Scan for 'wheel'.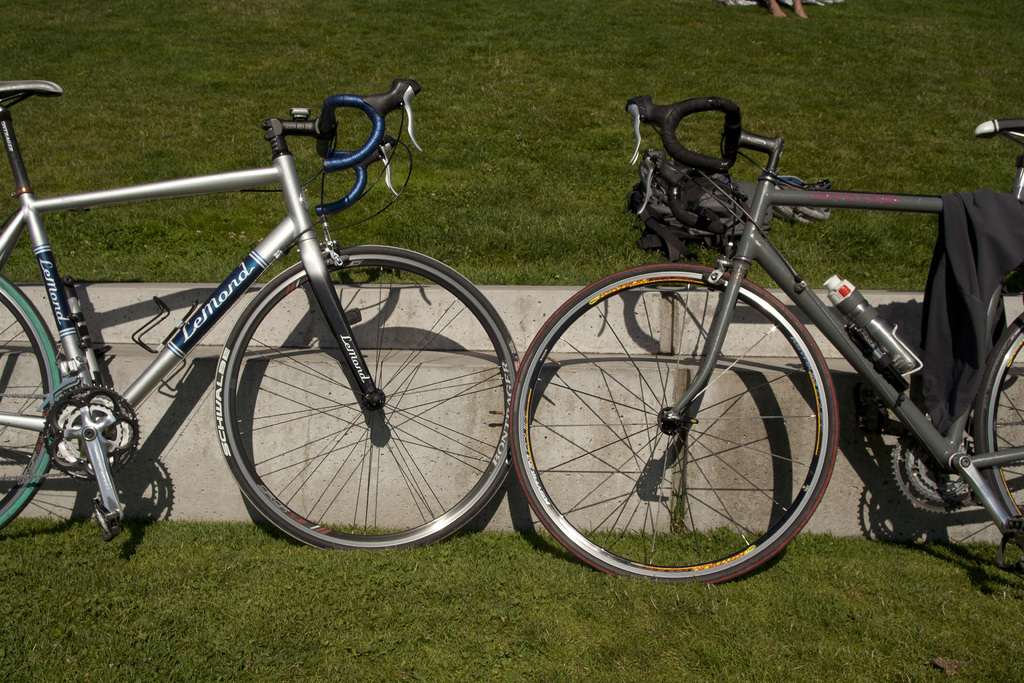
Scan result: (212, 247, 497, 554).
